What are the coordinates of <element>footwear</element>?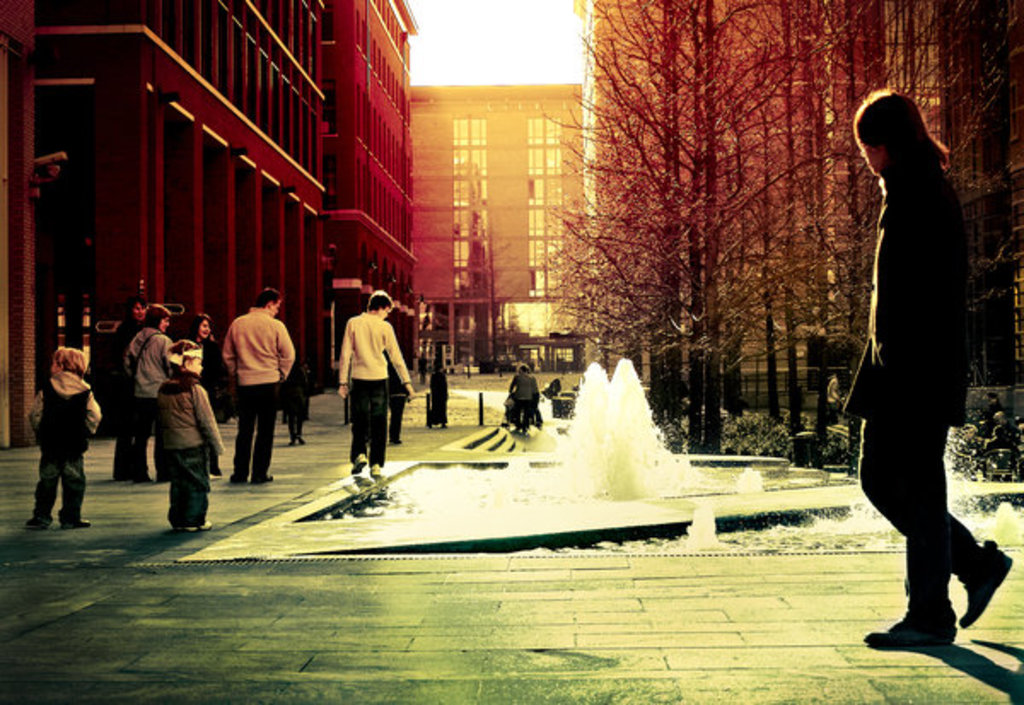
box(369, 459, 386, 475).
